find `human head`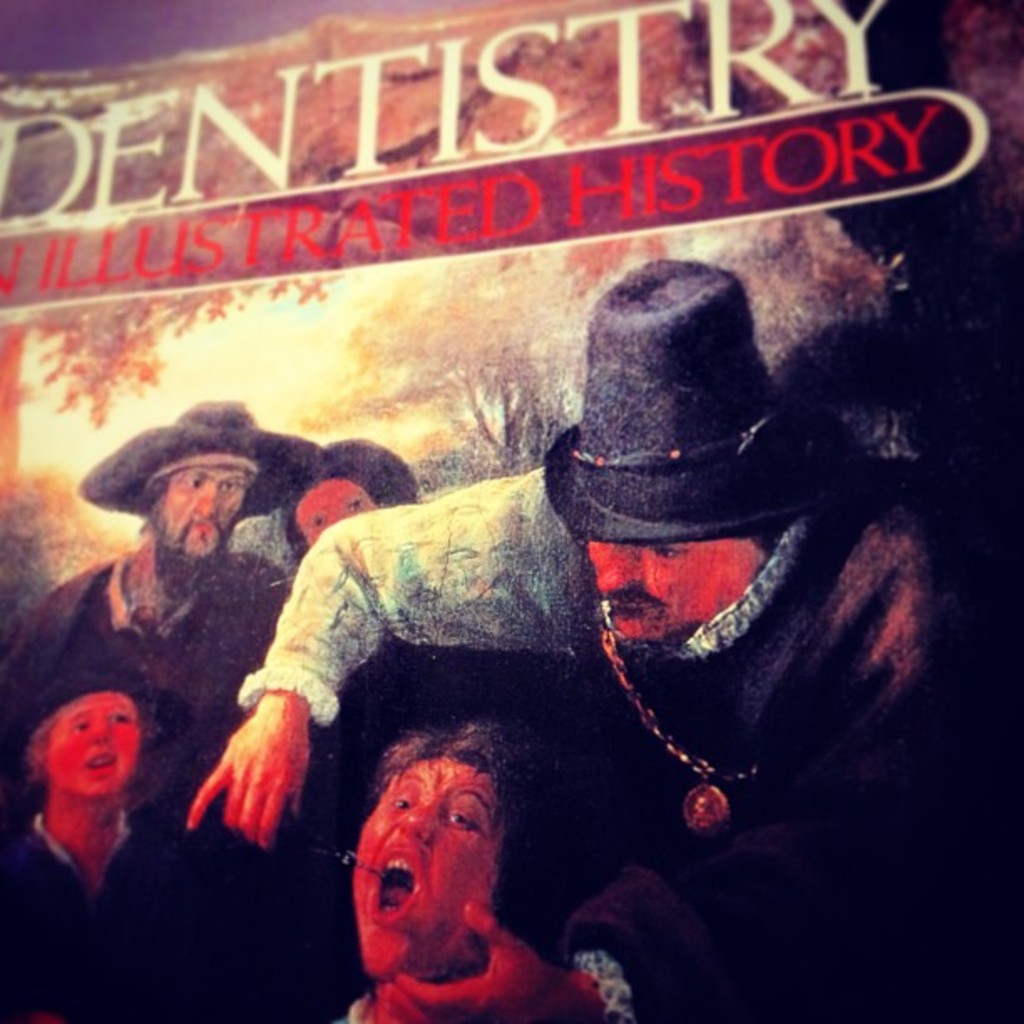
[584,261,785,644]
